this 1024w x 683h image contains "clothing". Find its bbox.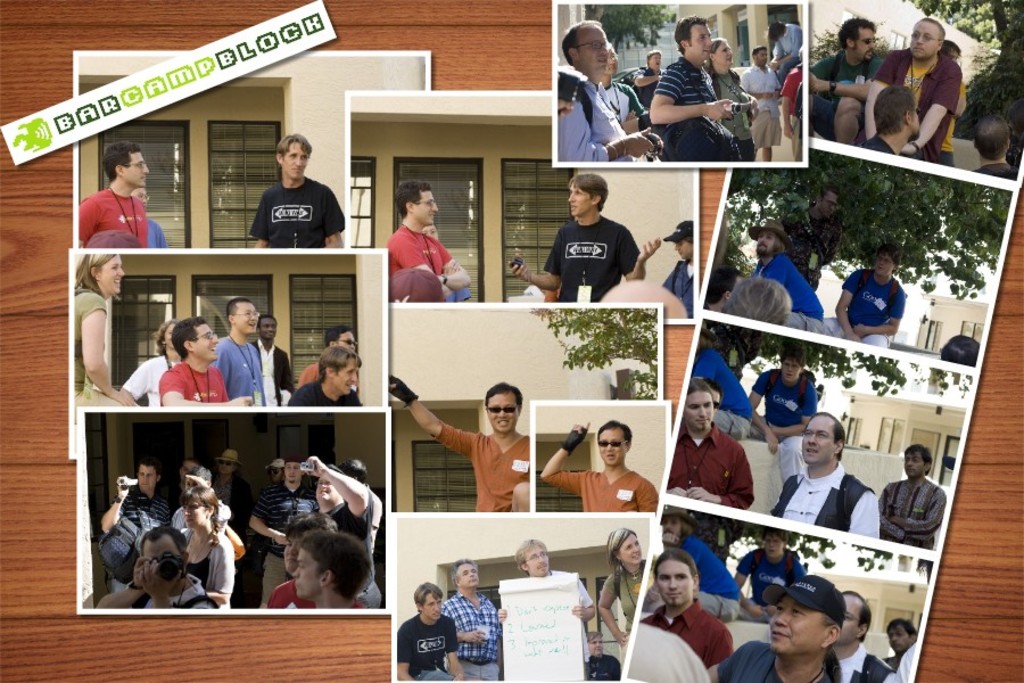
region(966, 164, 1019, 181).
